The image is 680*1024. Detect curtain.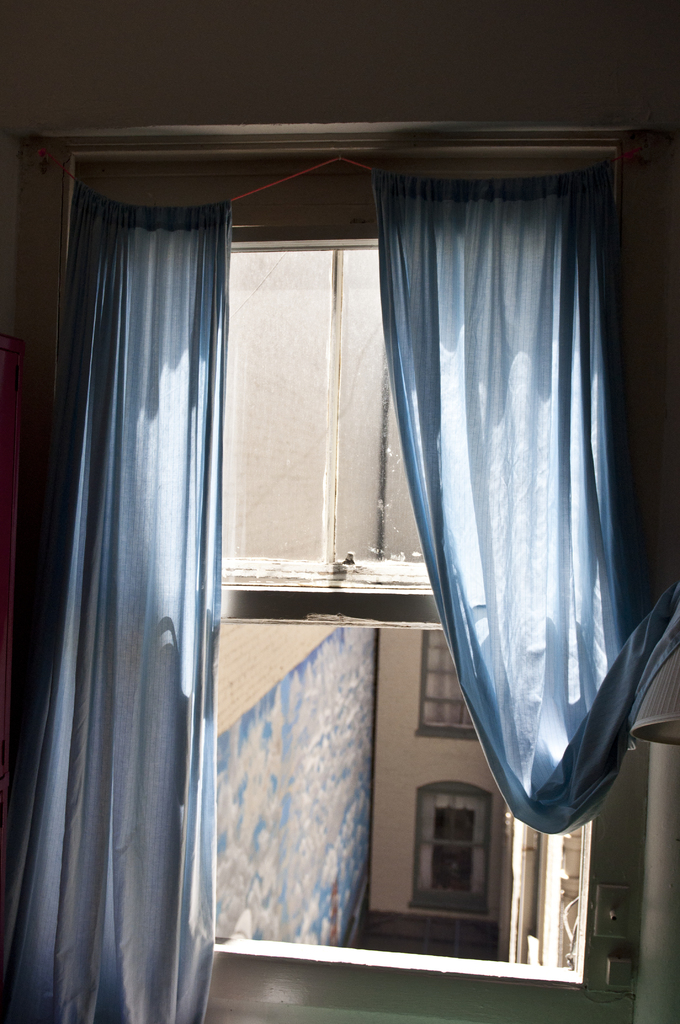
Detection: region(0, 199, 240, 1023).
